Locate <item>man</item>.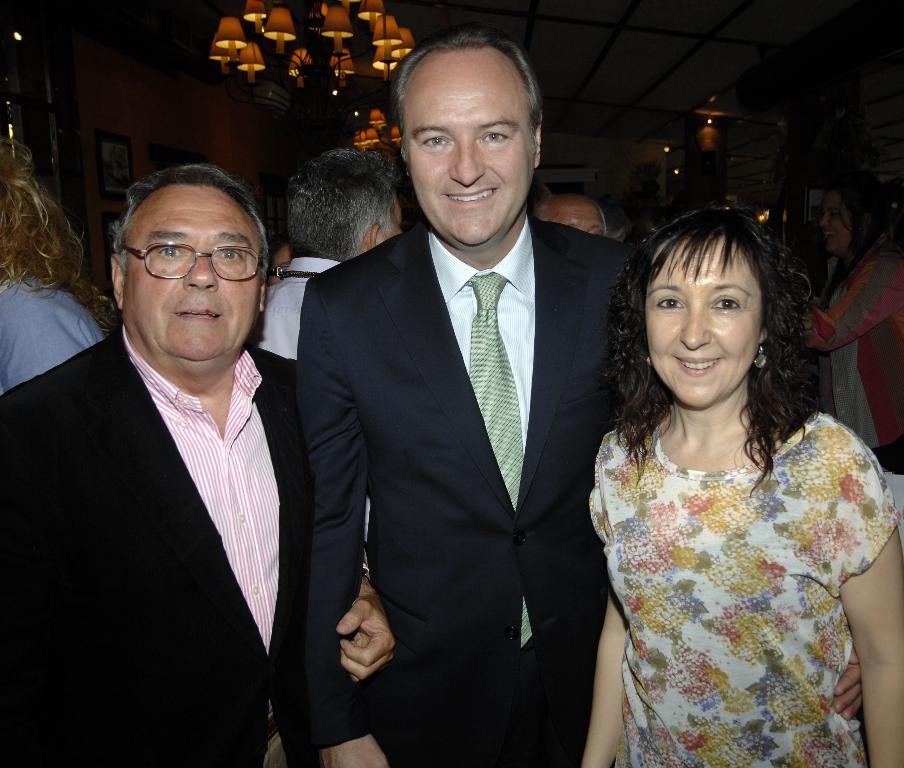
Bounding box: <region>0, 163, 398, 767</region>.
